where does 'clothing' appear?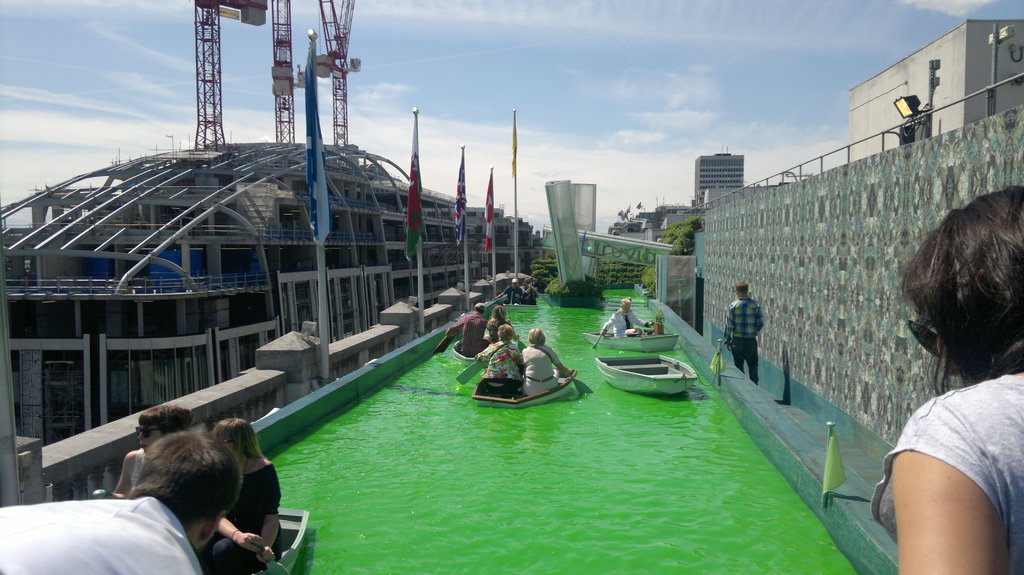
Appears at <box>0,494,206,574</box>.
